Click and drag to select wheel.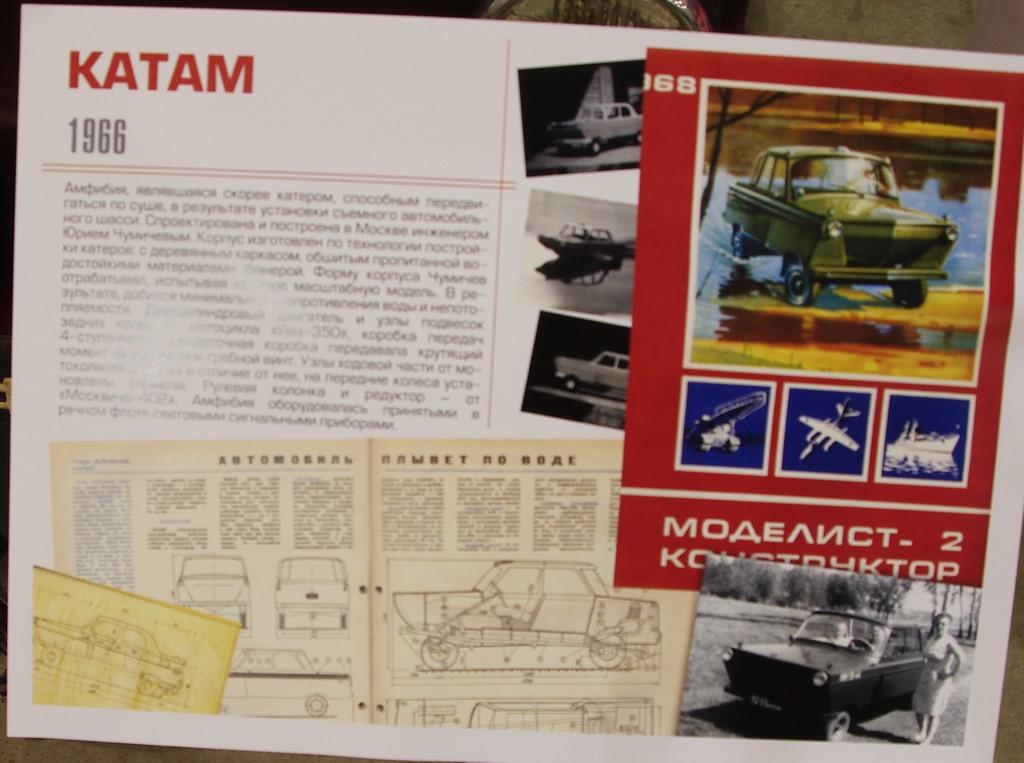
Selection: pyautogui.locateOnScreen(634, 130, 644, 146).
